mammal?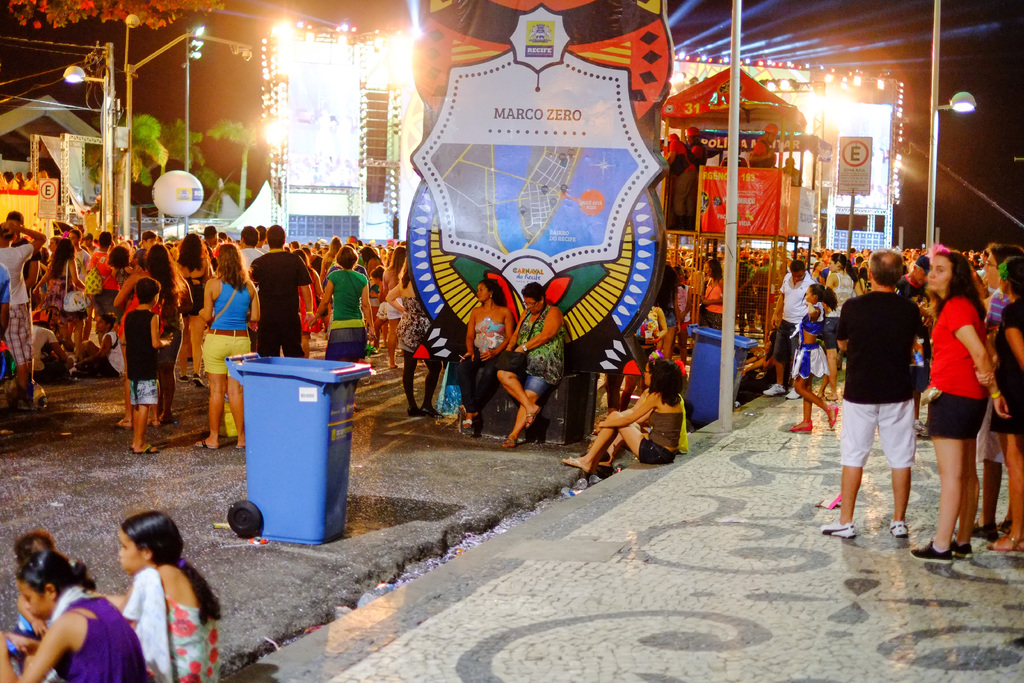
[41, 238, 84, 332]
